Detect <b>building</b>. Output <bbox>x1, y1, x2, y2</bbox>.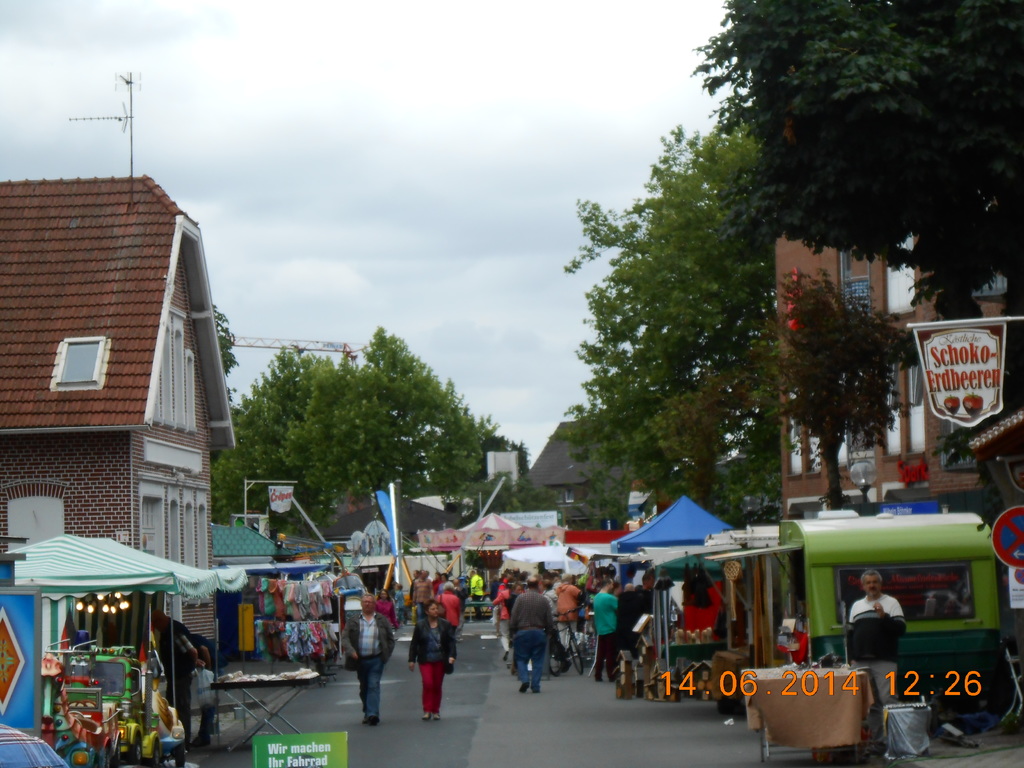
<bbox>769, 221, 1023, 527</bbox>.
